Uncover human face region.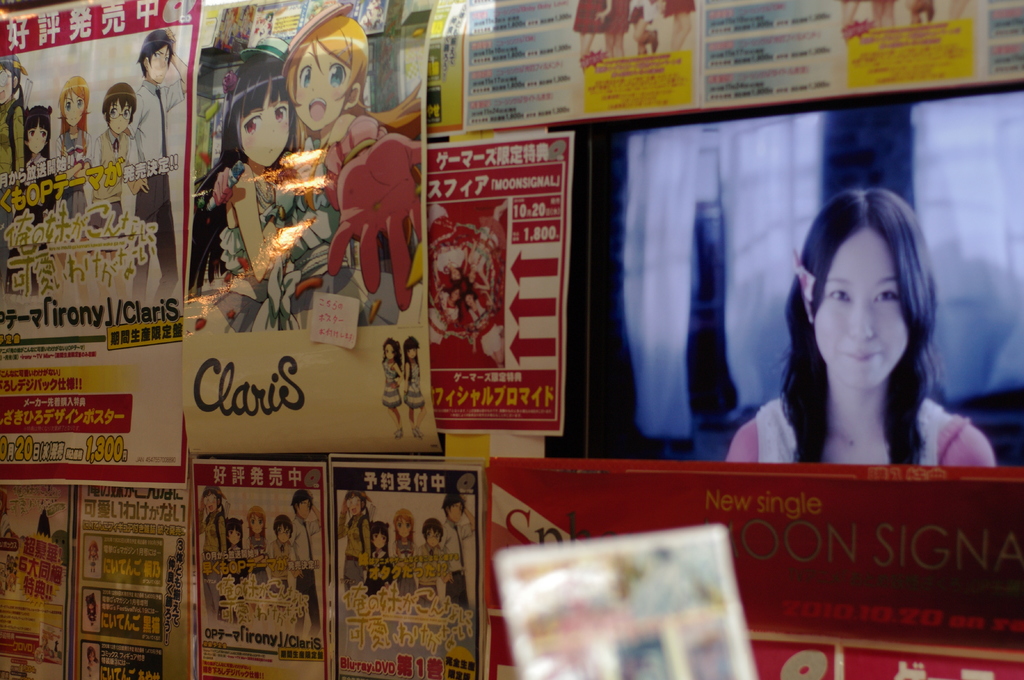
Uncovered: [left=295, top=40, right=350, bottom=130].
